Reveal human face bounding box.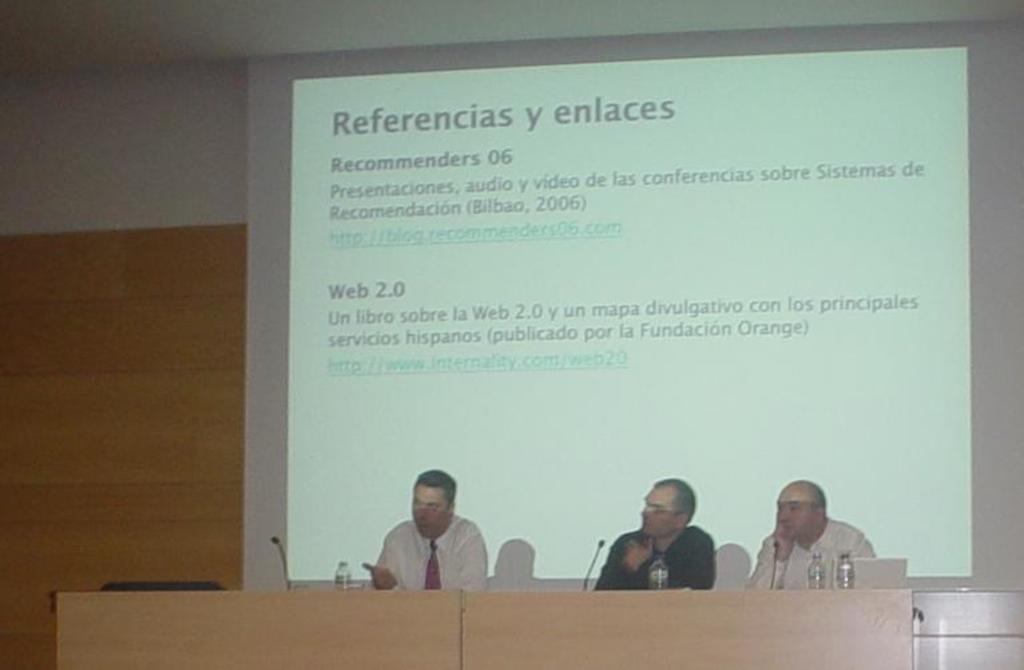
Revealed: {"x1": 413, "y1": 483, "x2": 446, "y2": 535}.
